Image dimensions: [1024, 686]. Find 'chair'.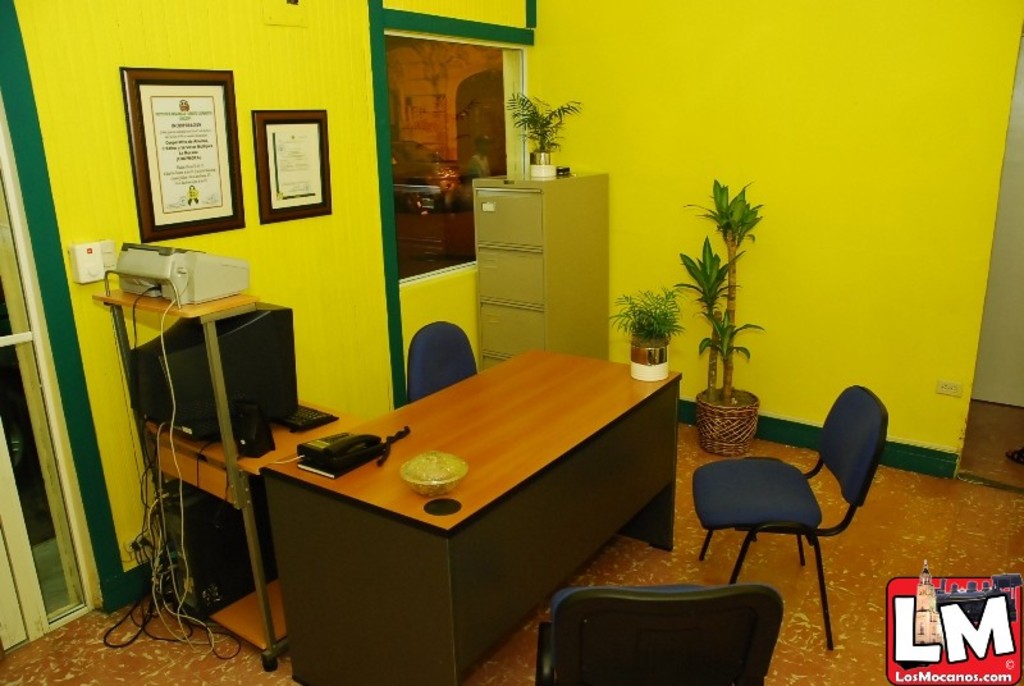
x1=408 y1=321 x2=480 y2=407.
